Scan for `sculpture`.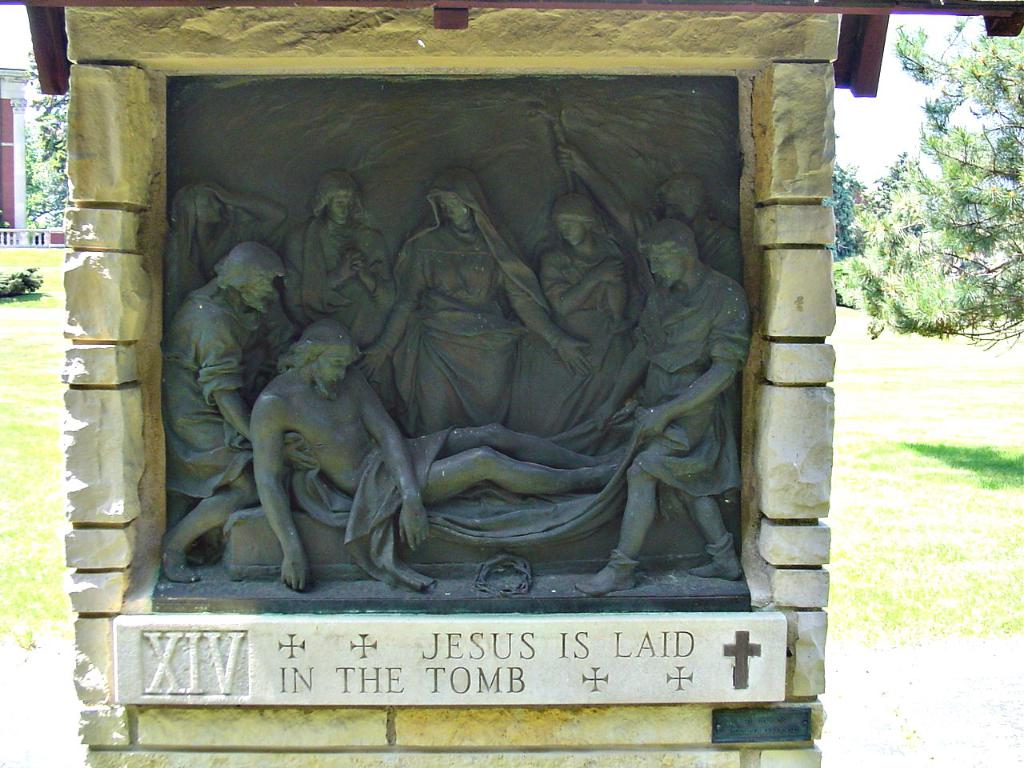
Scan result: 350/176/570/443.
